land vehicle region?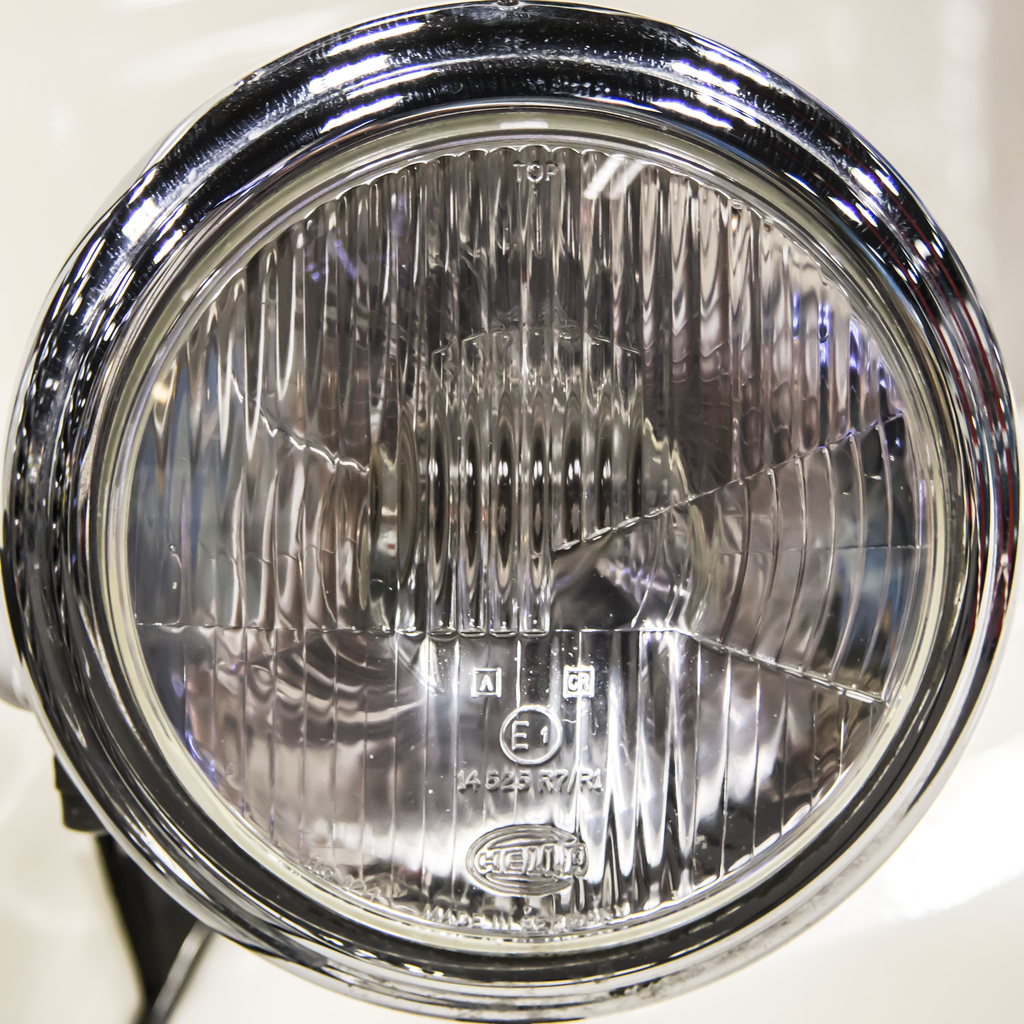
bbox(0, 0, 1023, 1023)
